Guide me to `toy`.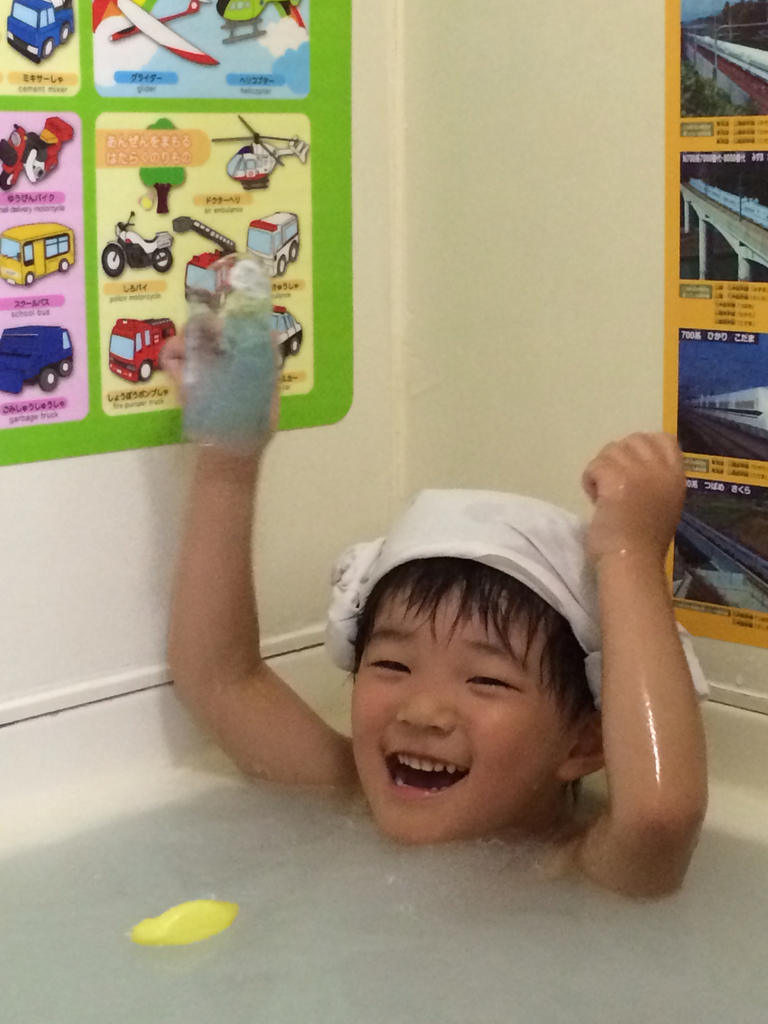
Guidance: 0, 0, 74, 63.
